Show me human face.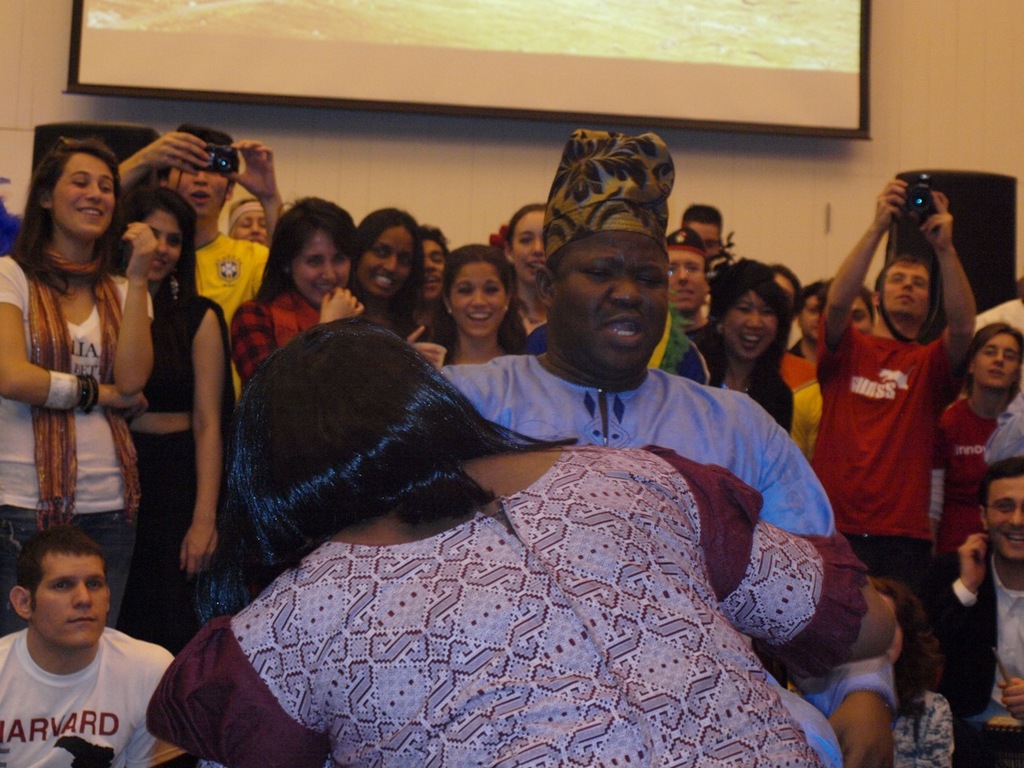
human face is here: (left=775, top=274, right=795, bottom=304).
